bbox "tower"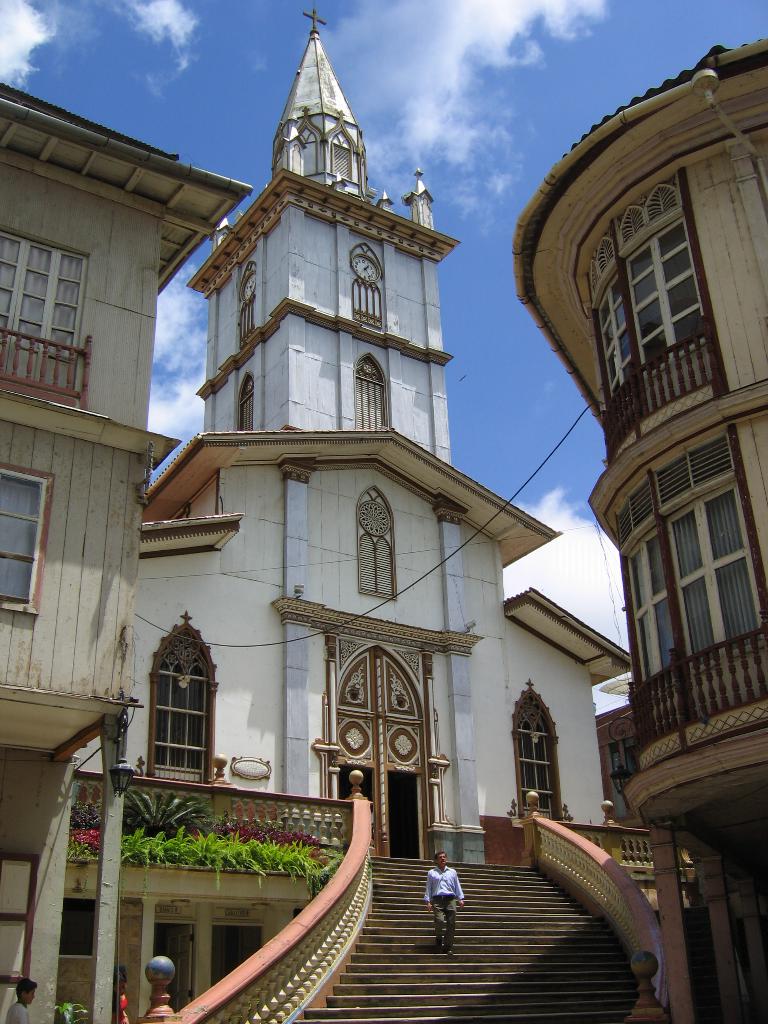
(116, 38, 623, 892)
